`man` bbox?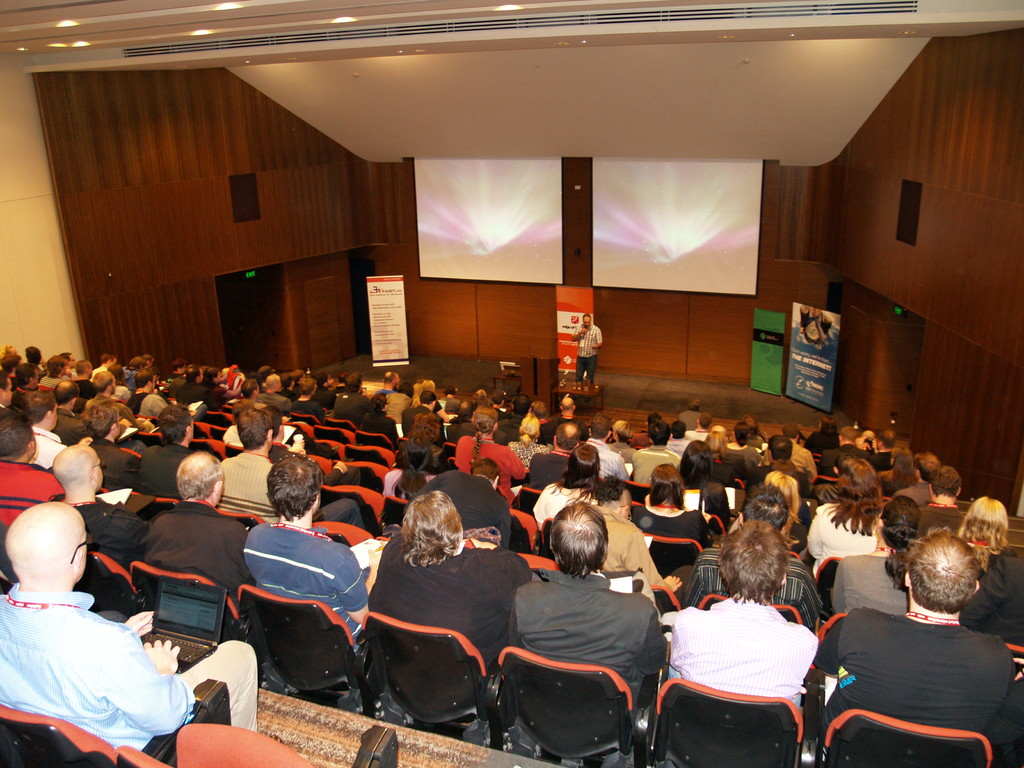
bbox=(688, 410, 713, 441)
